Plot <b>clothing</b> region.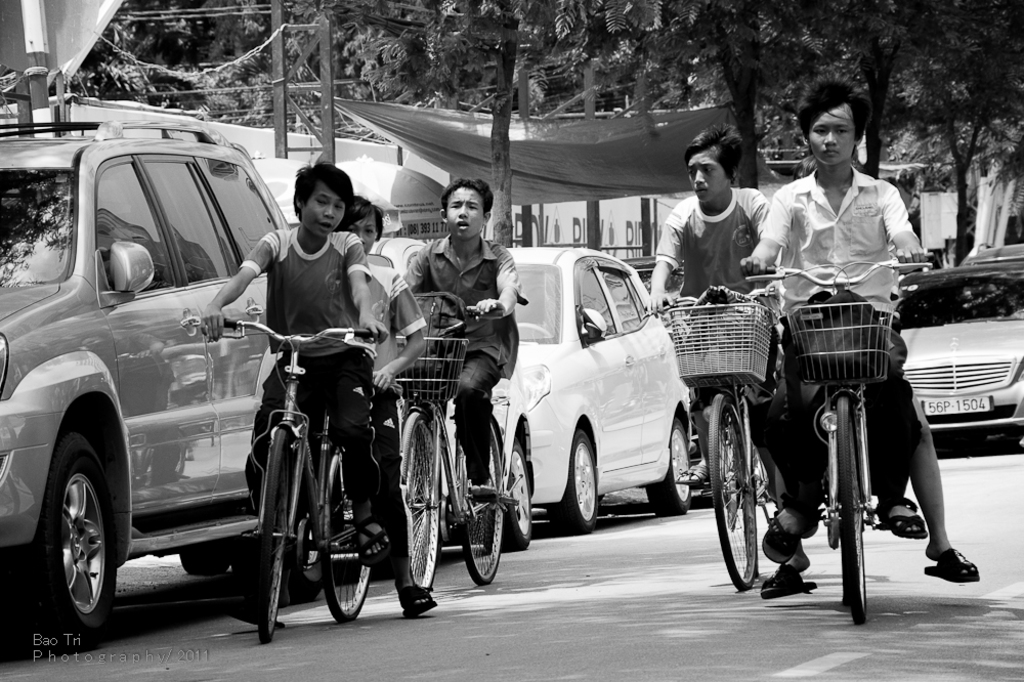
Plotted at <region>365, 264, 429, 565</region>.
